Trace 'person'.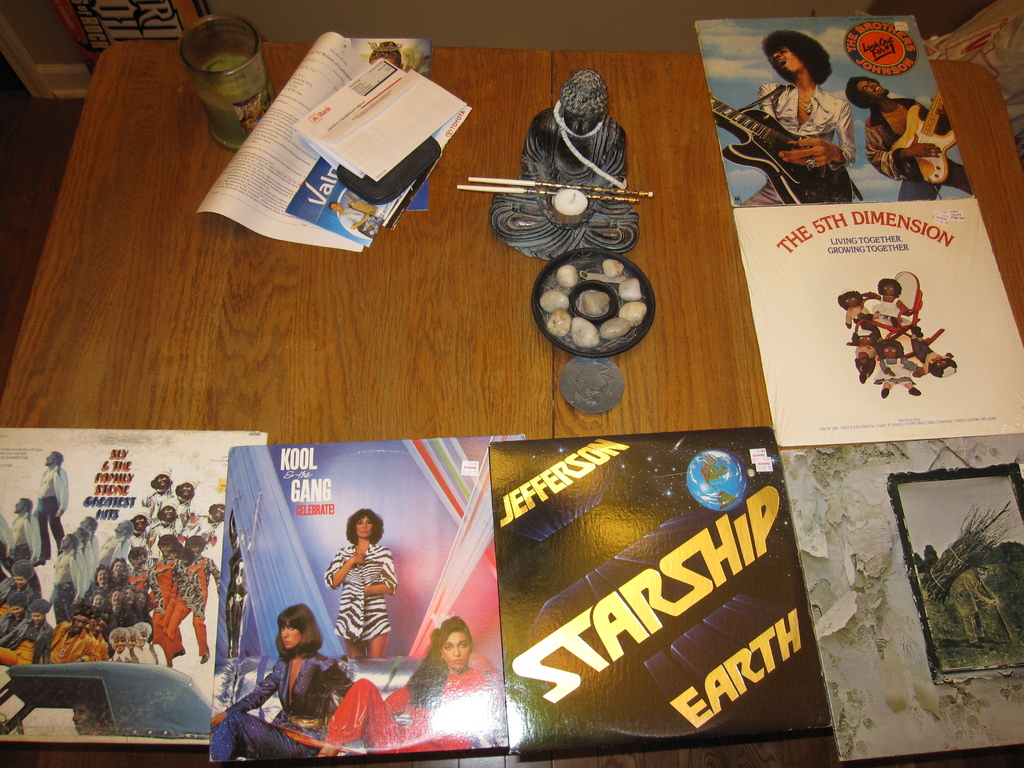
Traced to (332, 204, 386, 239).
